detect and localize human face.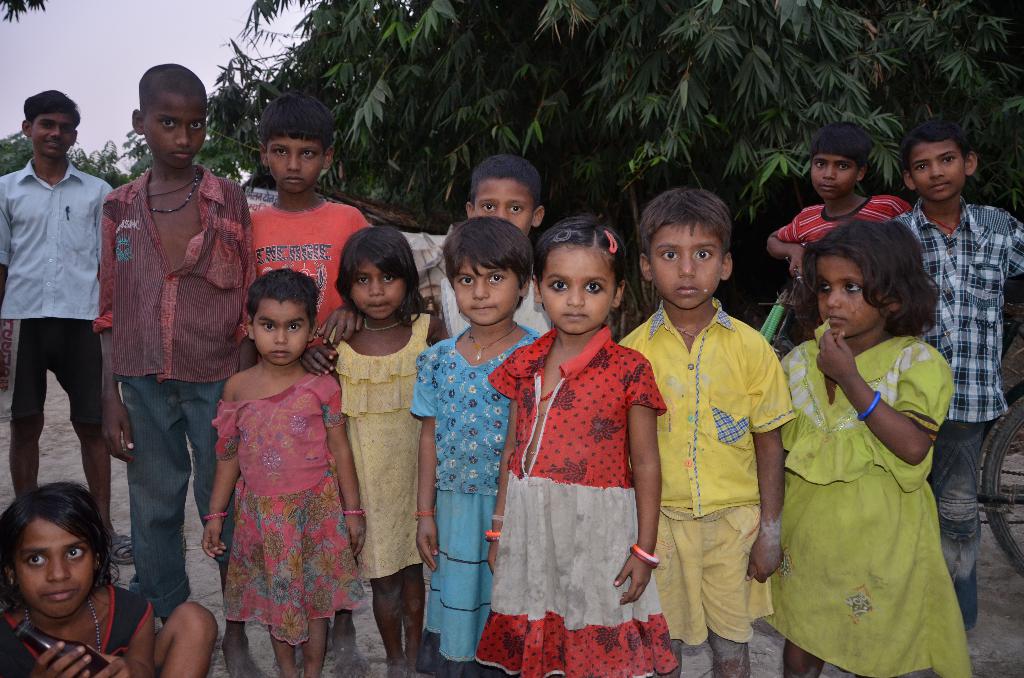
Localized at box=[542, 241, 617, 339].
